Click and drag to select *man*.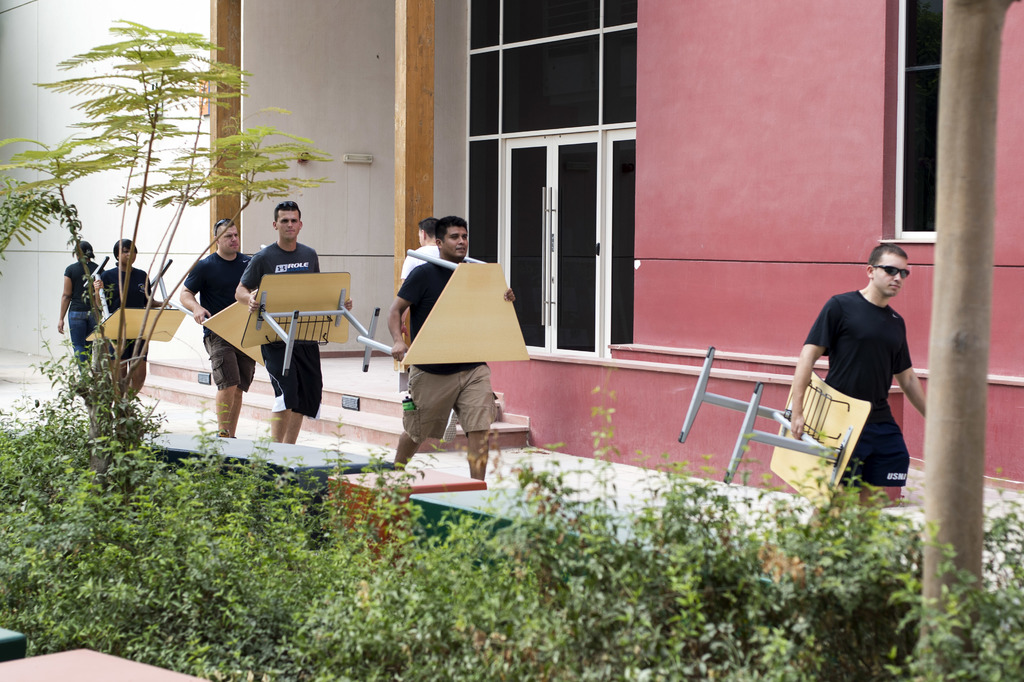
Selection: l=171, t=211, r=257, b=437.
